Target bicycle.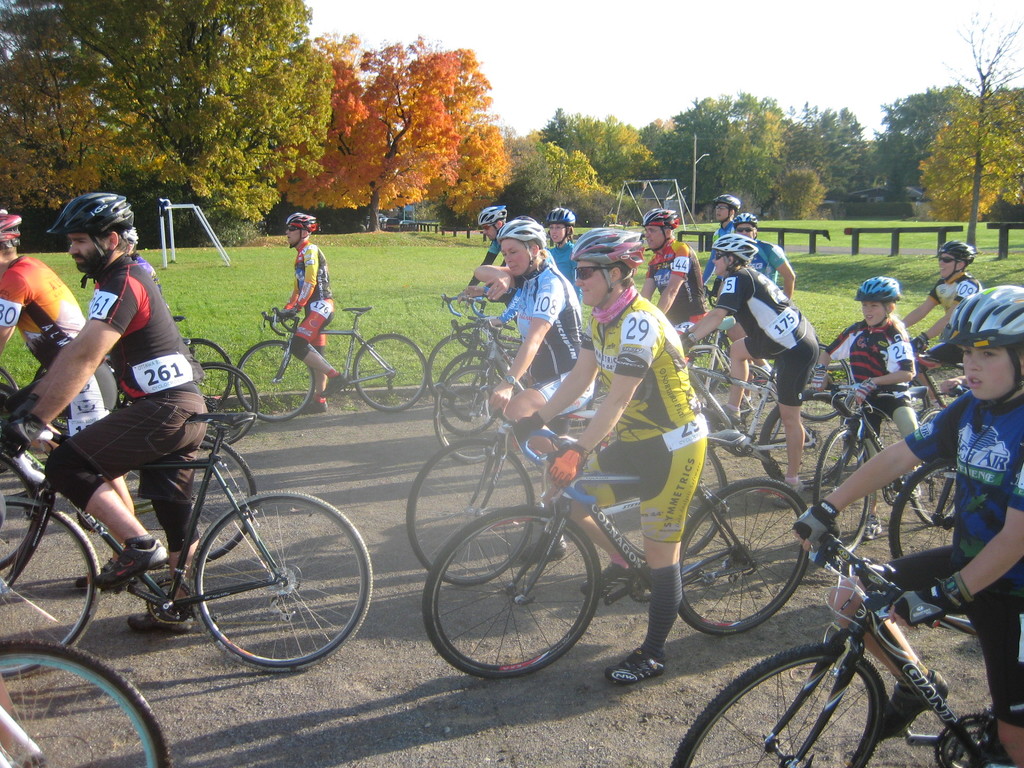
Target region: region(668, 506, 1023, 767).
